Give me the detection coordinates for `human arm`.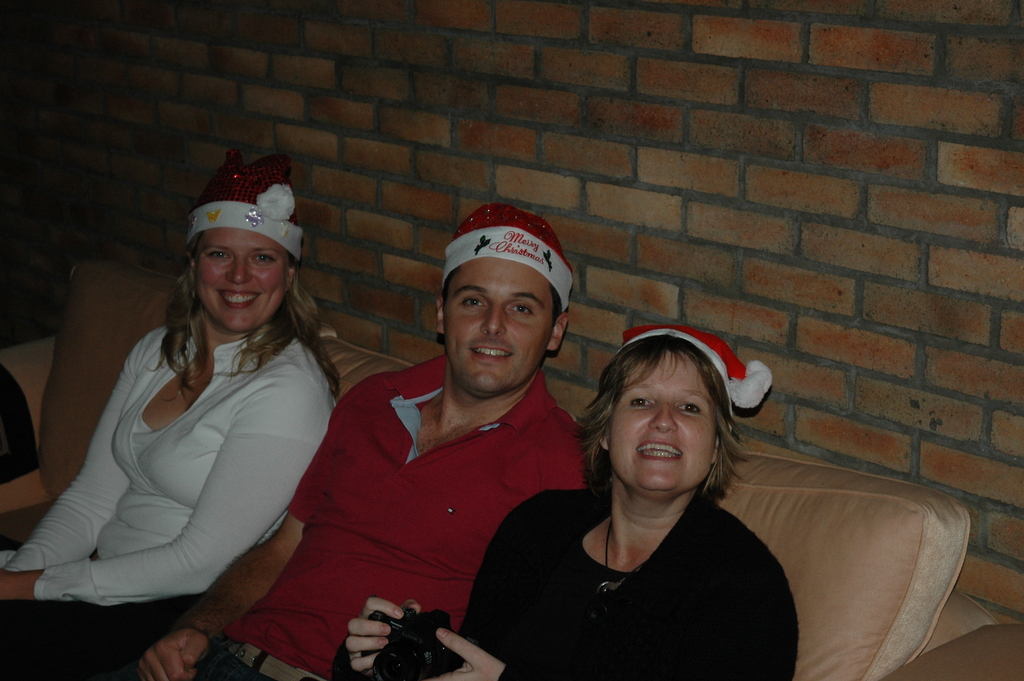
{"left": 538, "top": 414, "right": 601, "bottom": 493}.
